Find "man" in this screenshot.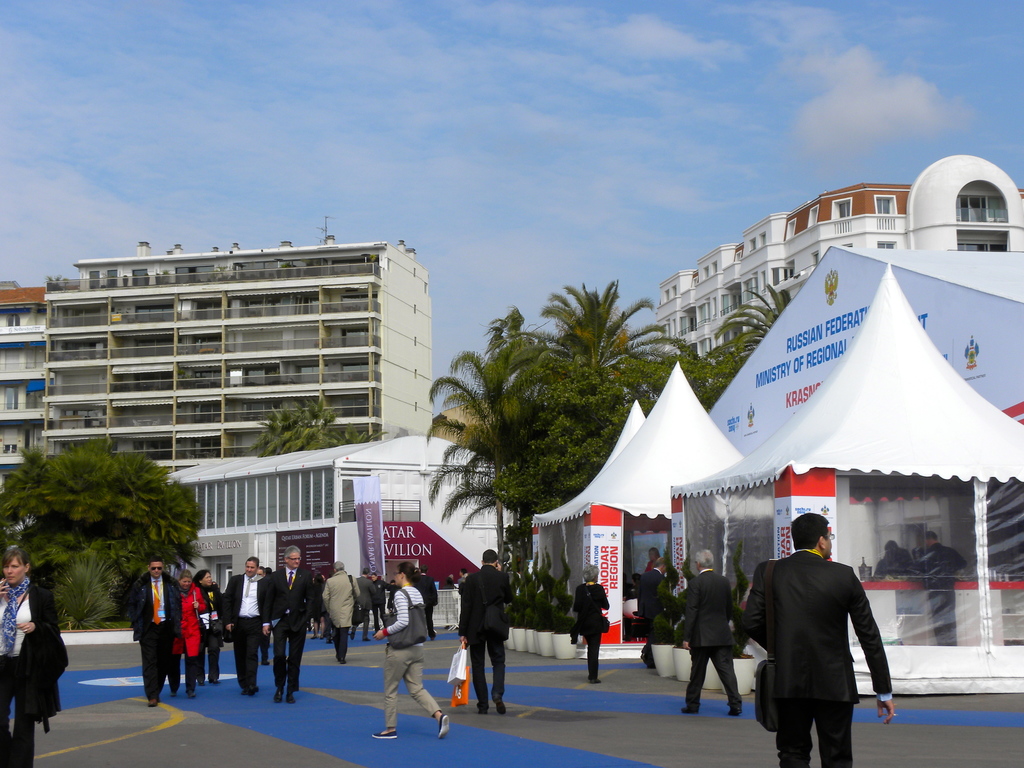
The bounding box for "man" is box=[324, 557, 362, 667].
